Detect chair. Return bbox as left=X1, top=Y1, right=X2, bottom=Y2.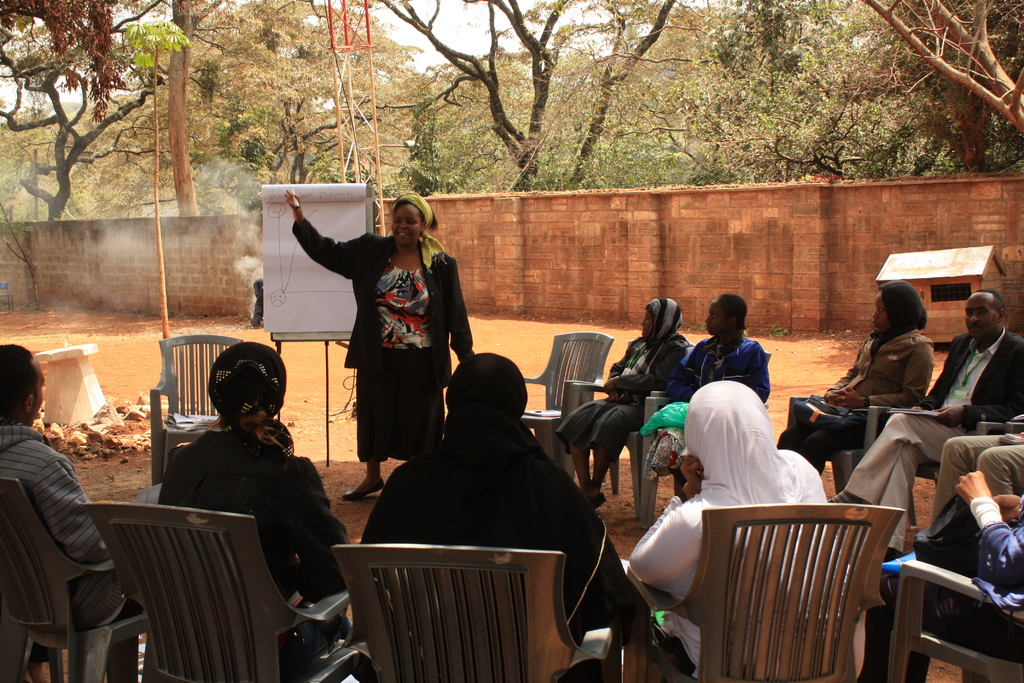
left=676, top=510, right=912, bottom=682.
